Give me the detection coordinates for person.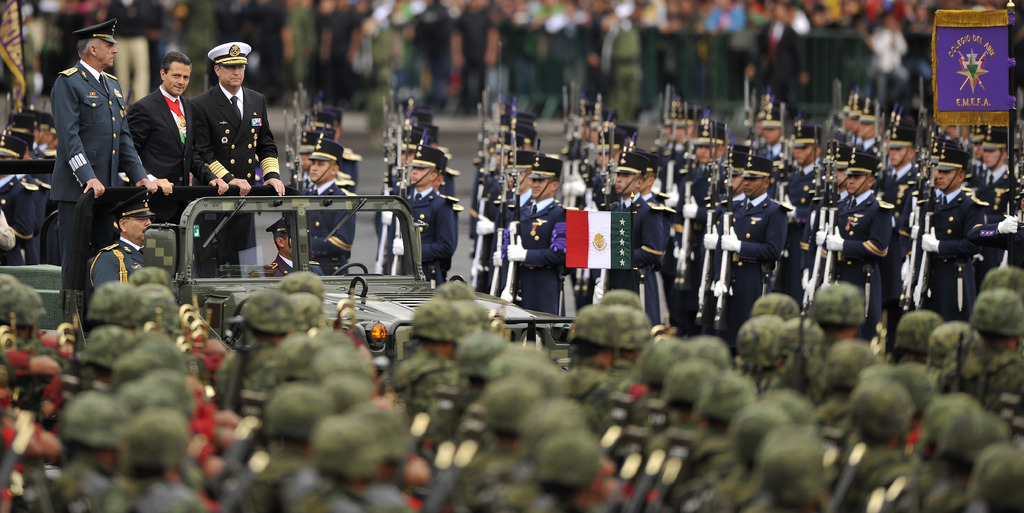
bbox(746, 96, 908, 340).
